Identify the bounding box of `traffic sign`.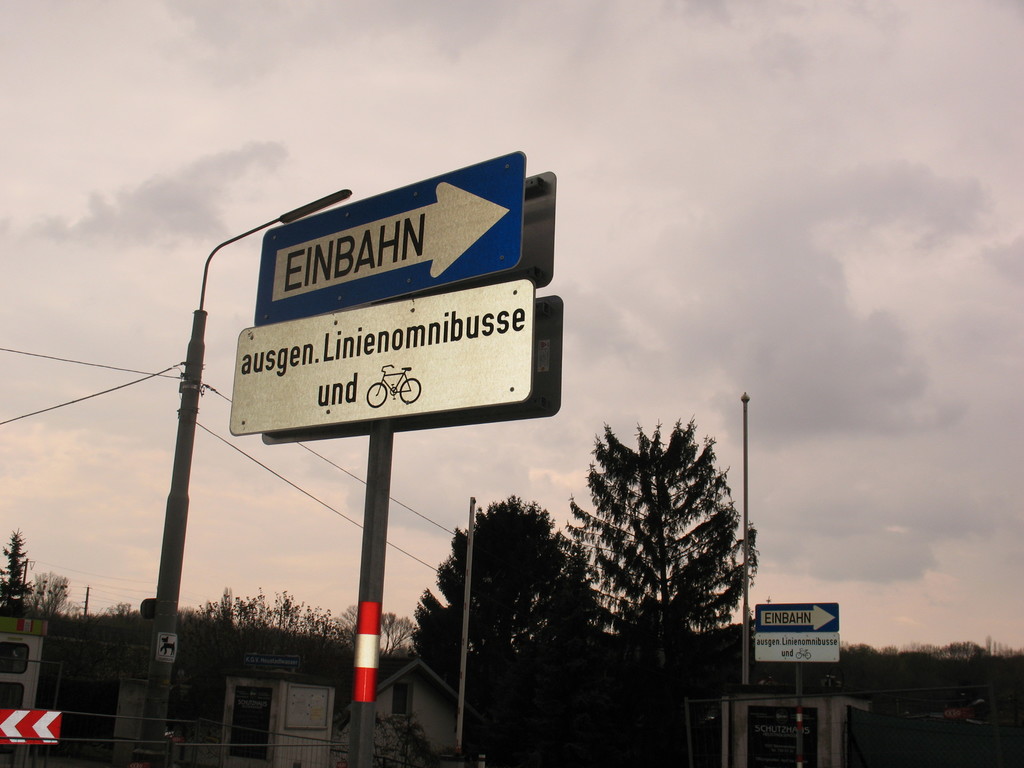
<bbox>0, 712, 59, 749</bbox>.
